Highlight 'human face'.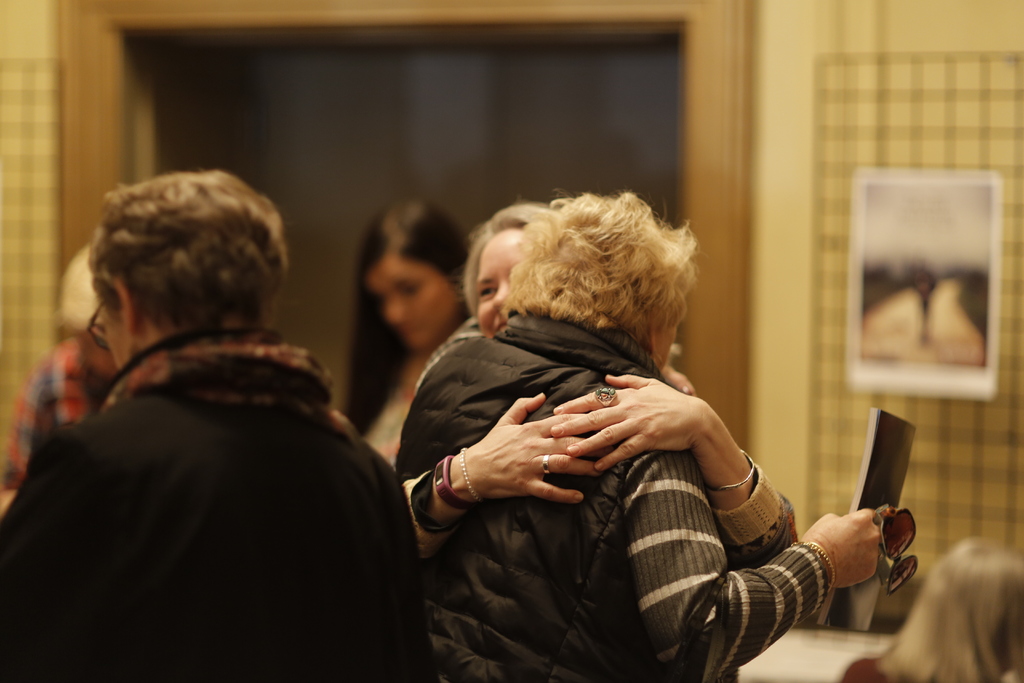
Highlighted region: bbox=[109, 313, 122, 361].
